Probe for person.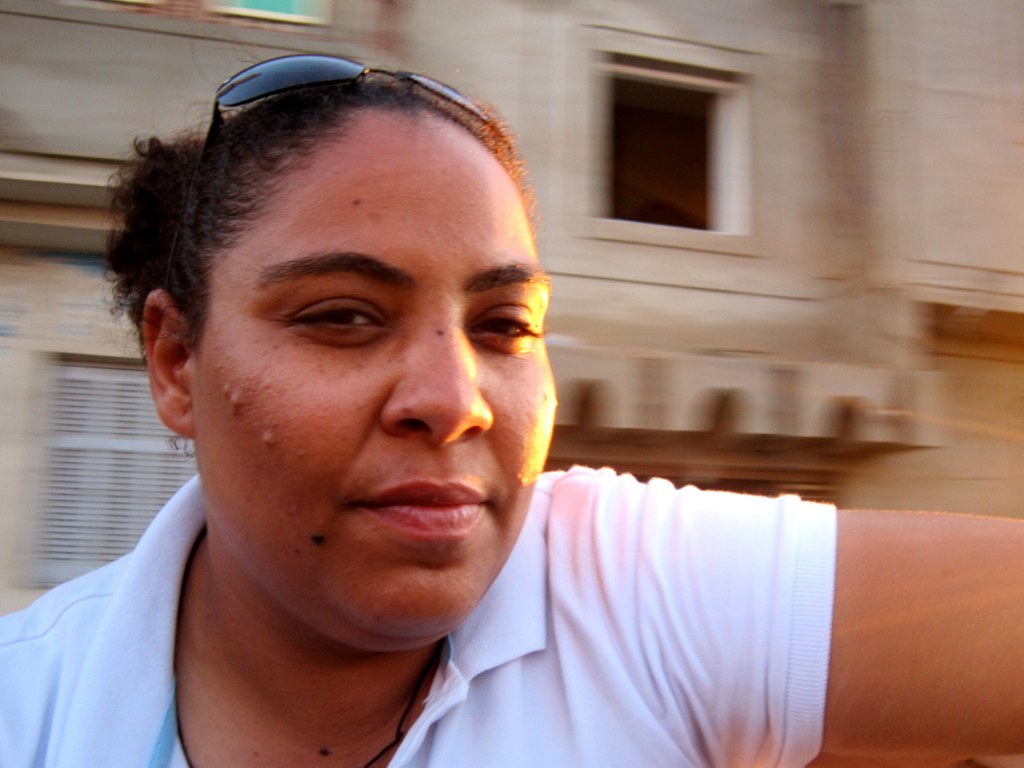
Probe result: locate(3, 29, 1020, 767).
